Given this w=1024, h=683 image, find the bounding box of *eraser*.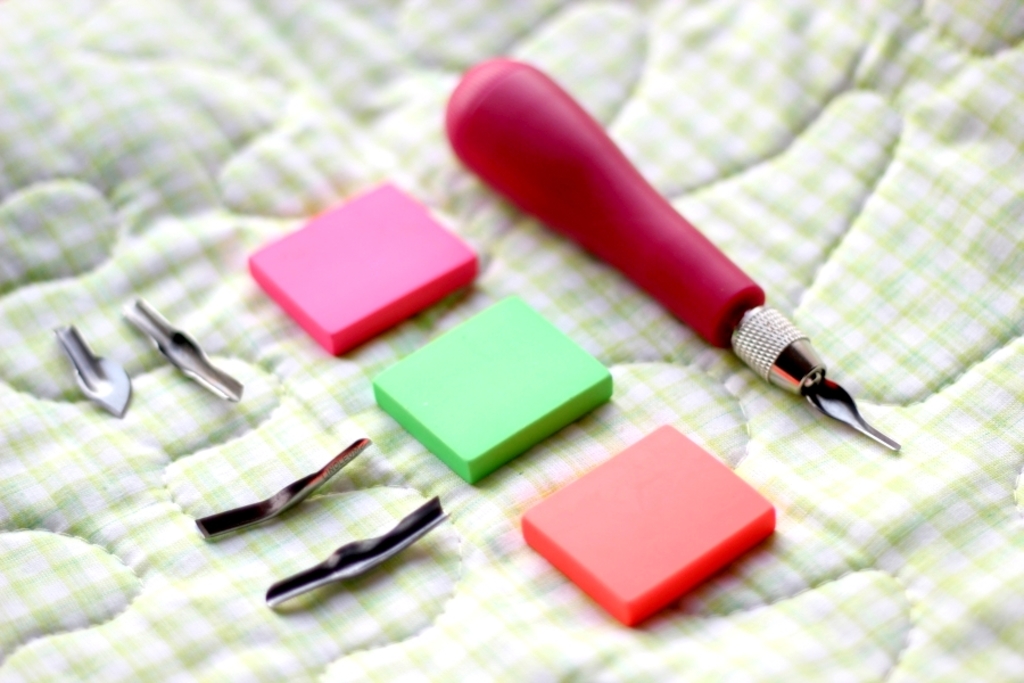
BBox(248, 179, 478, 357).
